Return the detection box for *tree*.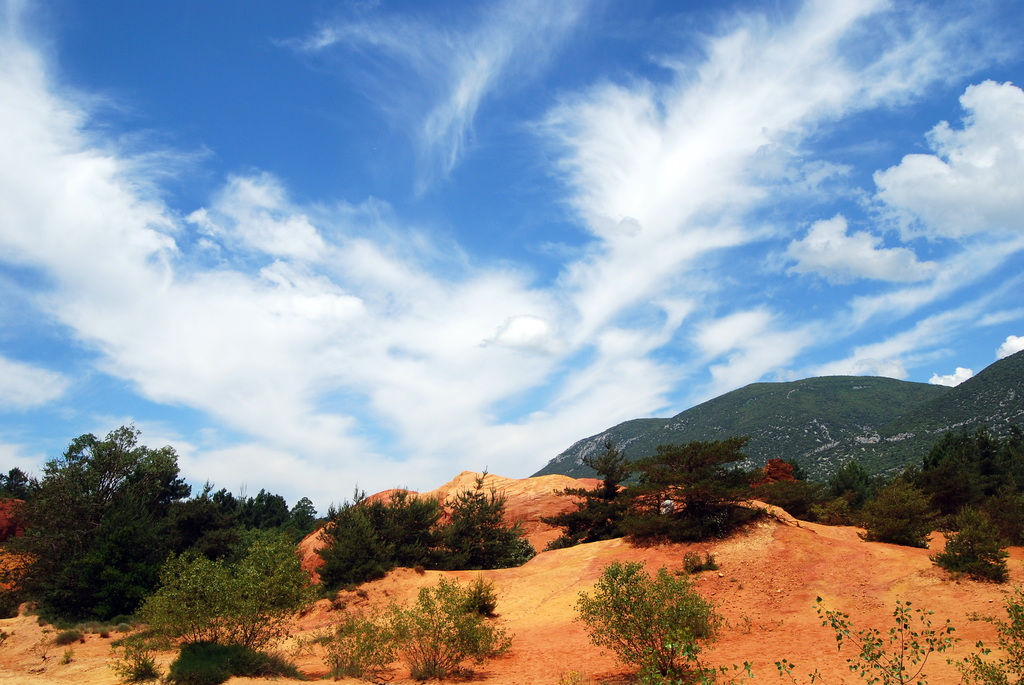
x1=569, y1=562, x2=720, y2=684.
